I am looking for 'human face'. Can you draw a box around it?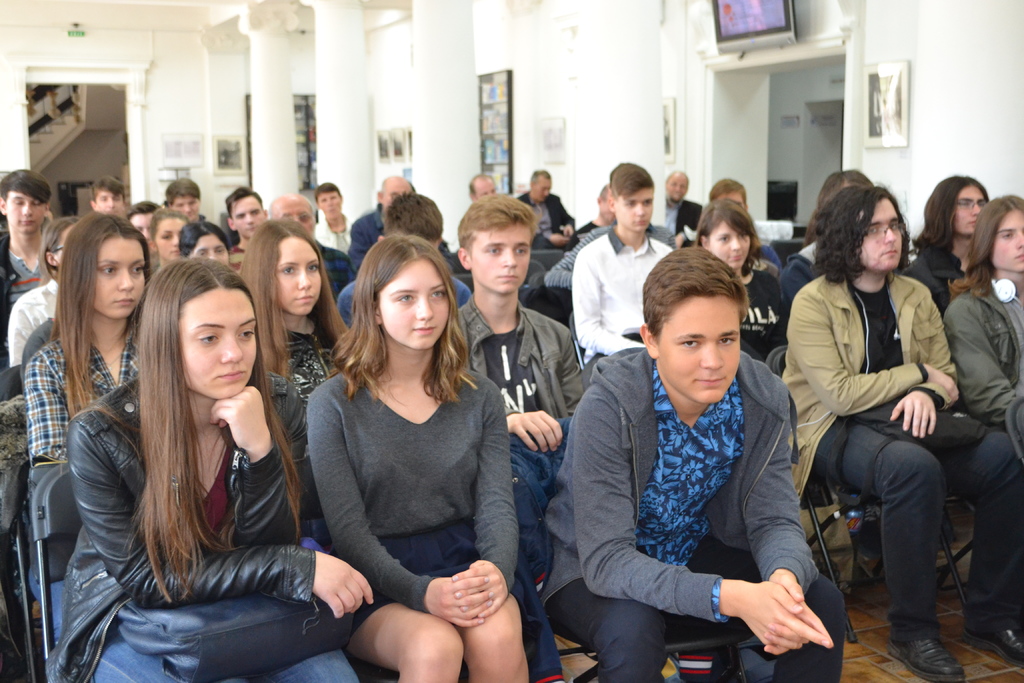
Sure, the bounding box is left=986, top=204, right=1023, bottom=274.
